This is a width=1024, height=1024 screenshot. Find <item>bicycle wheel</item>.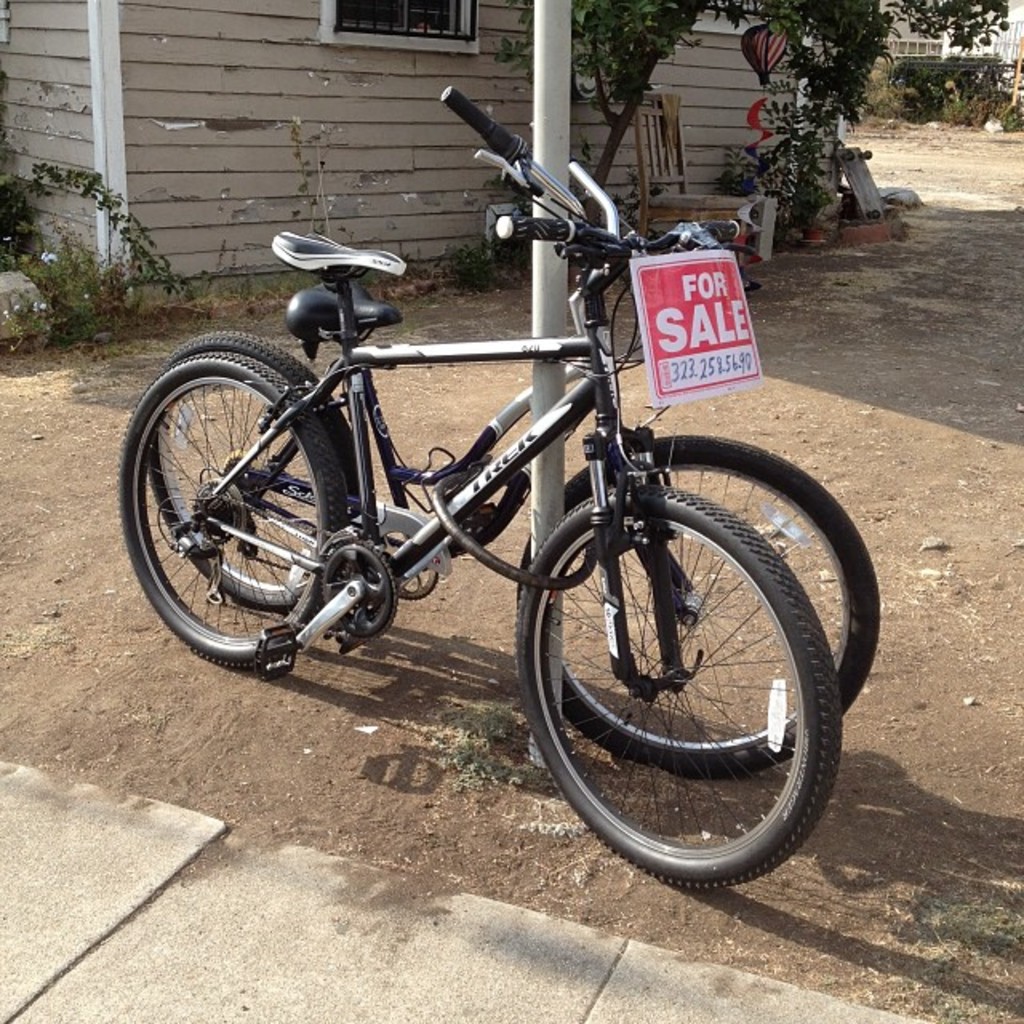
Bounding box: 514/432/886/779.
